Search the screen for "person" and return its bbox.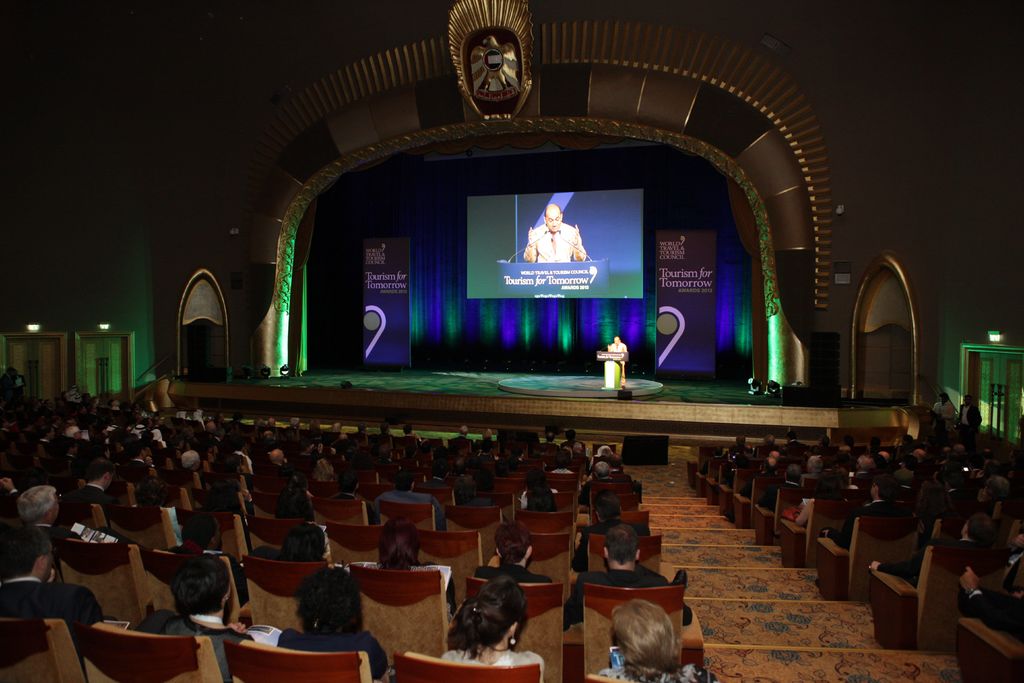
Found: (564,526,672,634).
